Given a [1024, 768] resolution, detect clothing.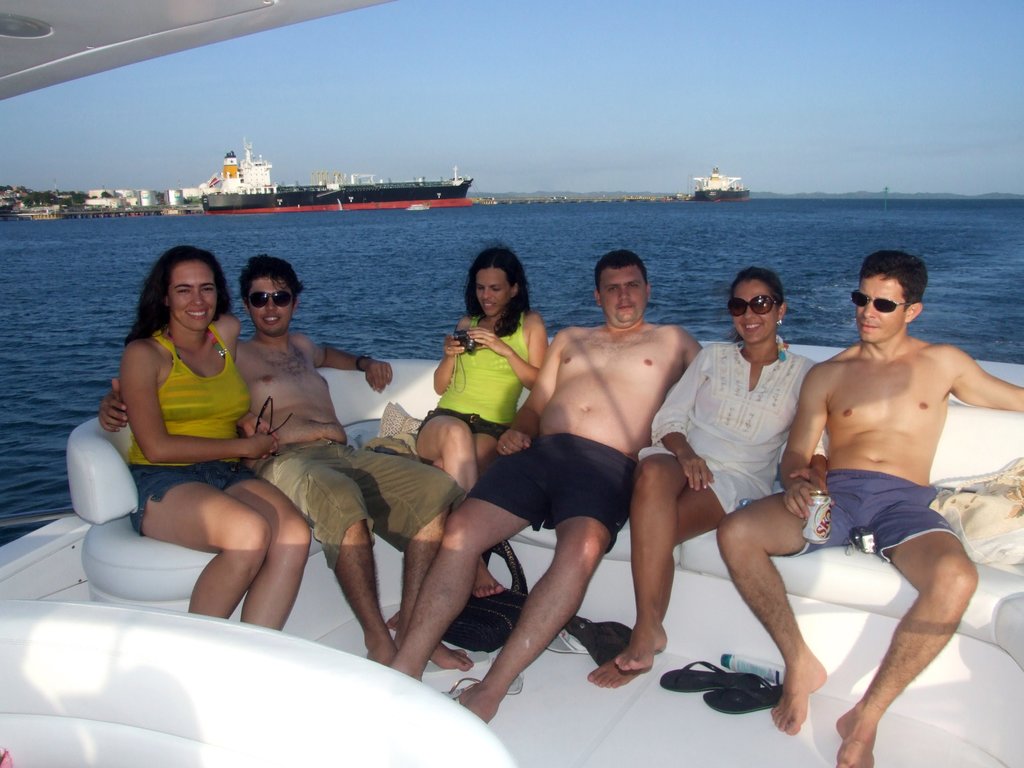
620,330,826,513.
